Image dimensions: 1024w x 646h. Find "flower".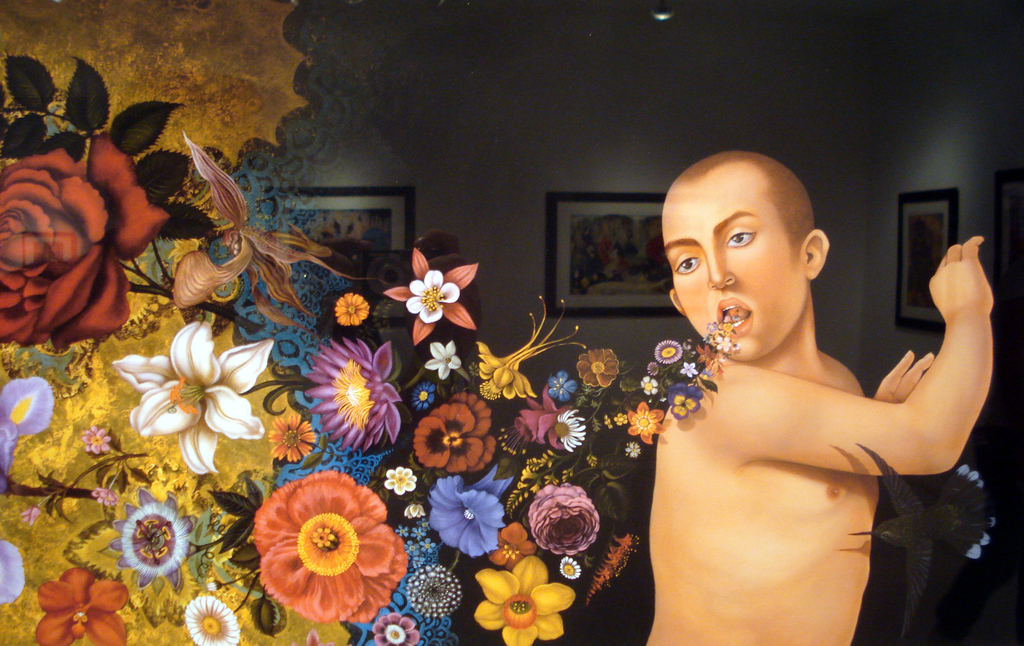
box(410, 380, 442, 408).
